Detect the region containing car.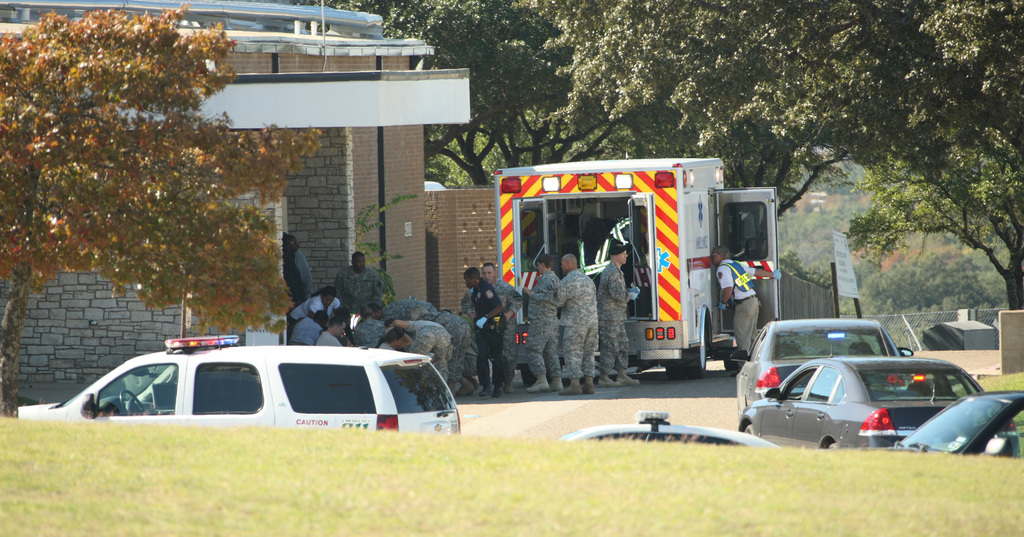
Rect(733, 314, 916, 415).
